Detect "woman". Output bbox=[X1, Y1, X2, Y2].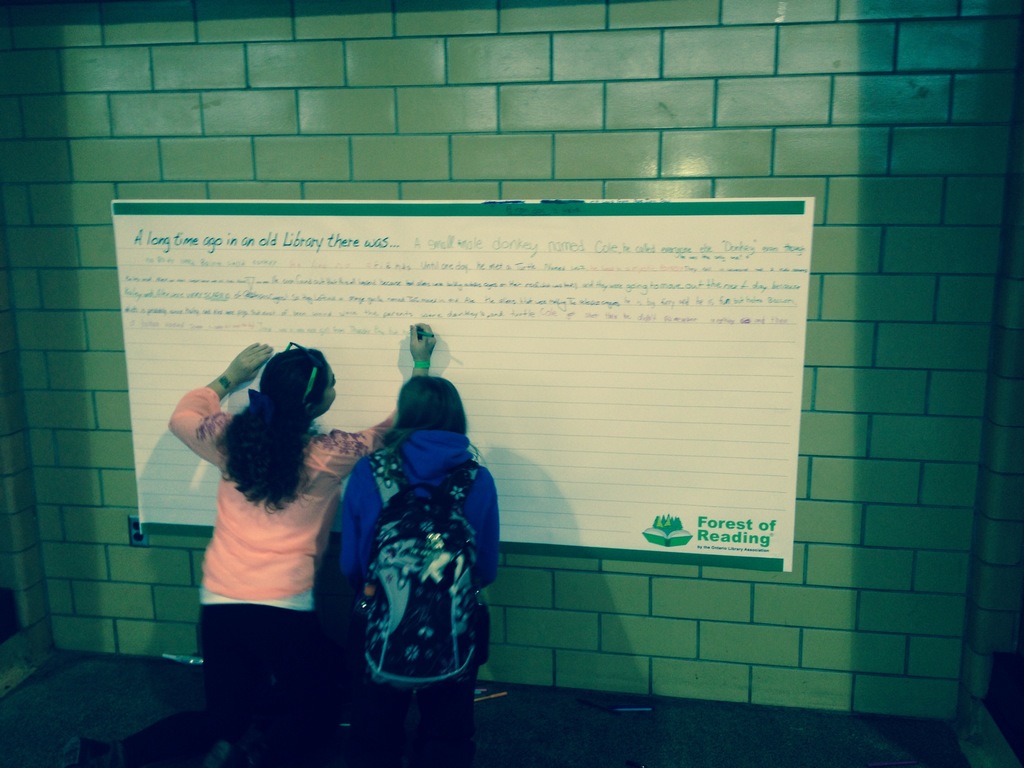
bbox=[333, 375, 501, 767].
